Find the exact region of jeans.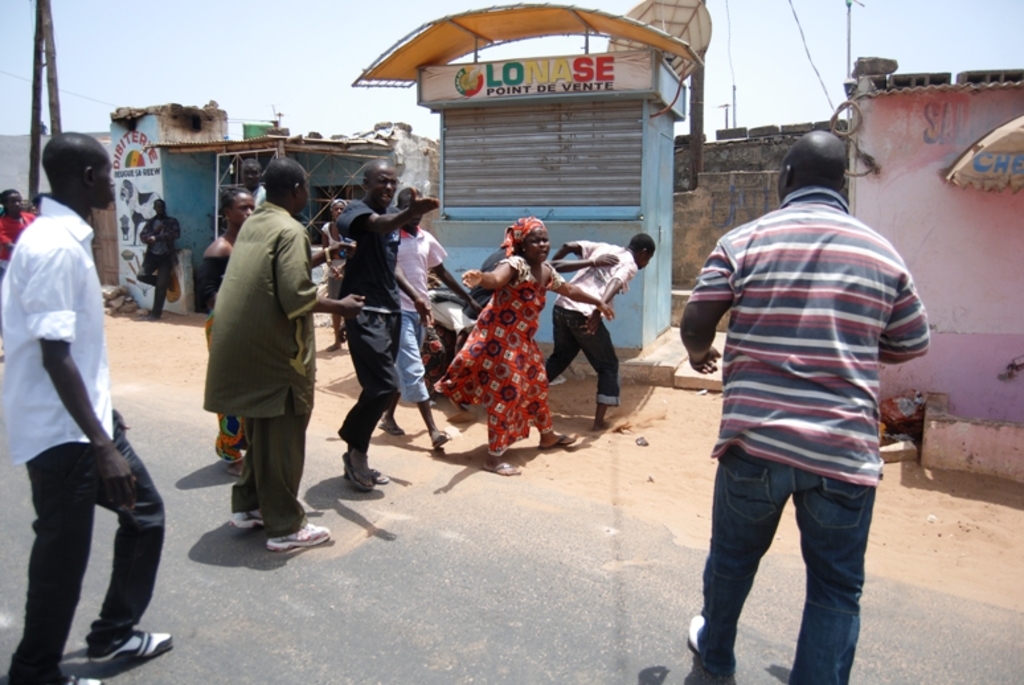
Exact region: [4,421,167,678].
